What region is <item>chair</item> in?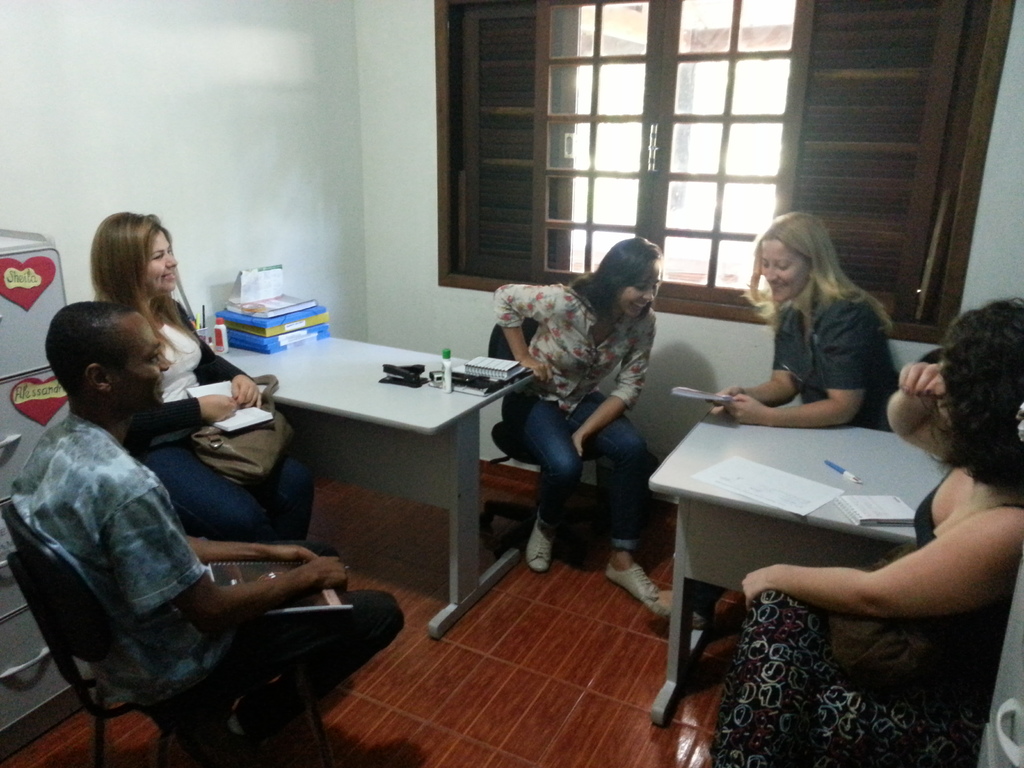
bbox=(0, 490, 342, 767).
